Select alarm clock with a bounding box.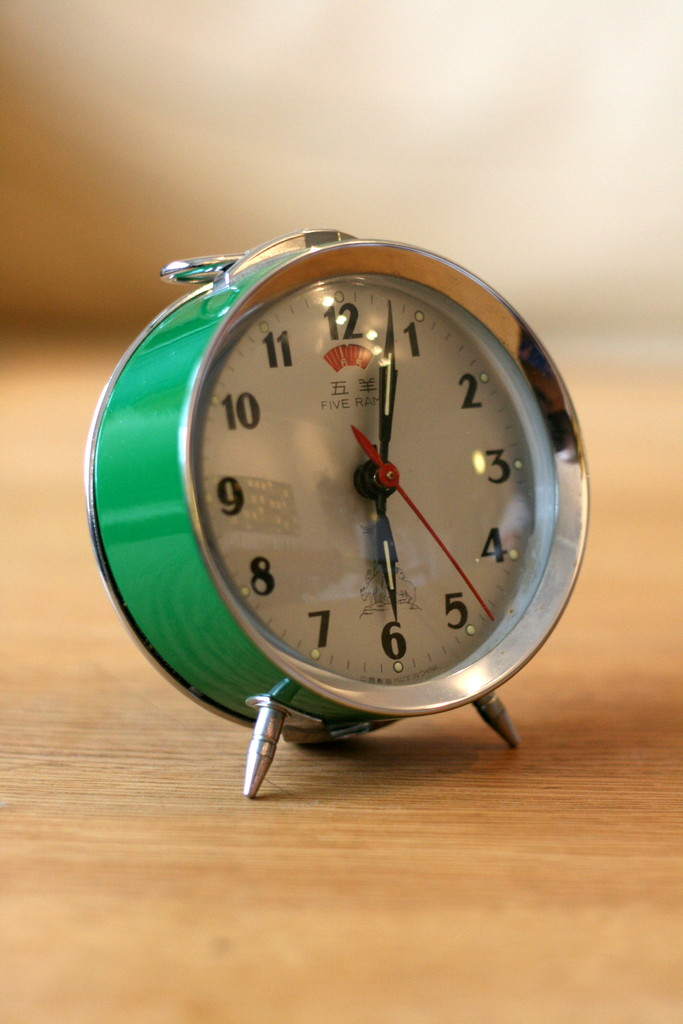
88,225,584,790.
